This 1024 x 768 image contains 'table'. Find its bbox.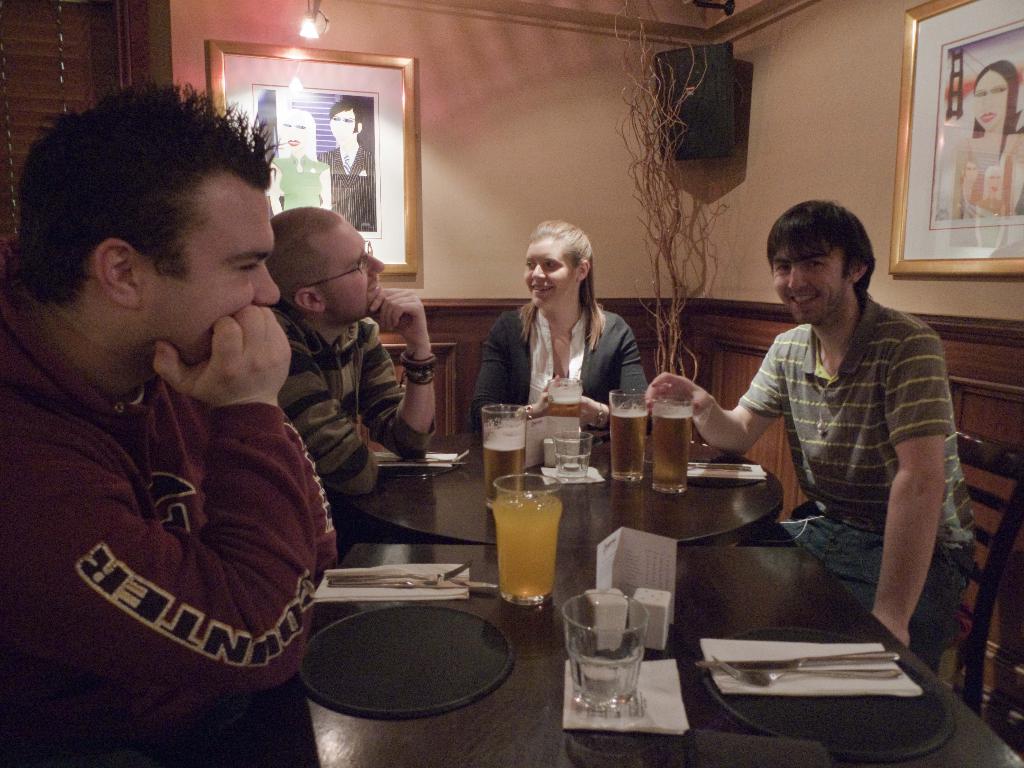
143/350/920/747.
